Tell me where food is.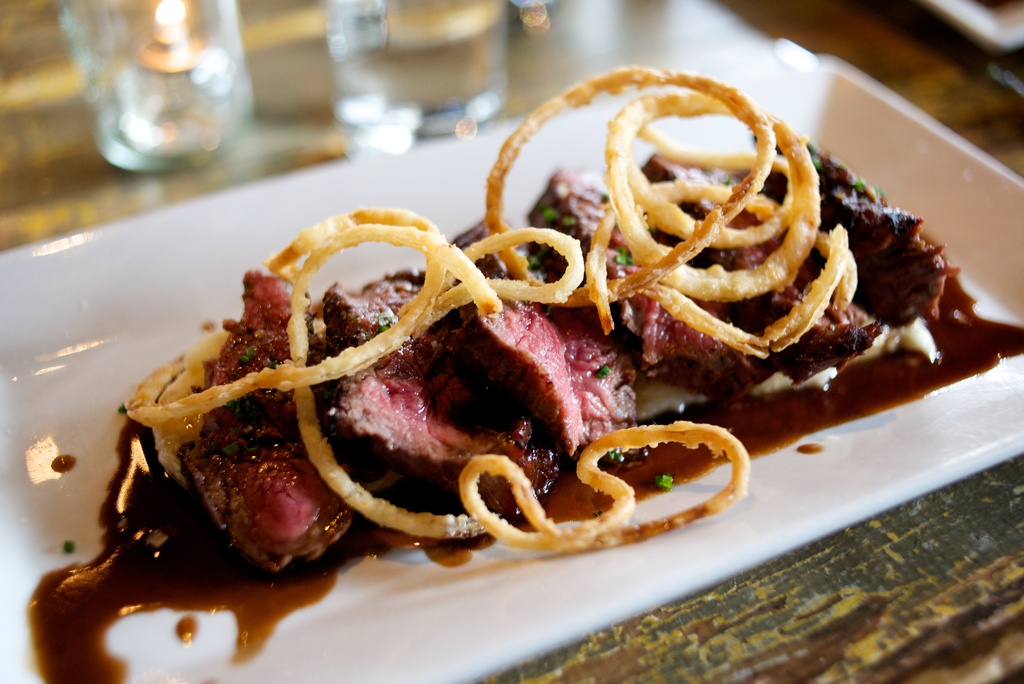
food is at bbox=(102, 124, 866, 555).
